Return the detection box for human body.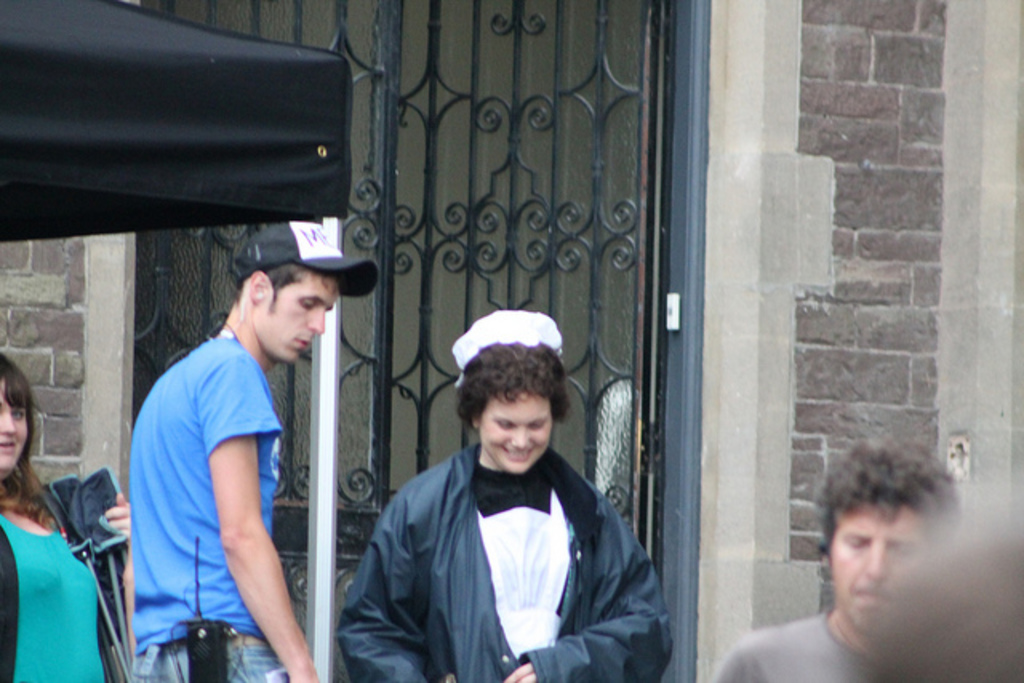
bbox(334, 437, 677, 681).
